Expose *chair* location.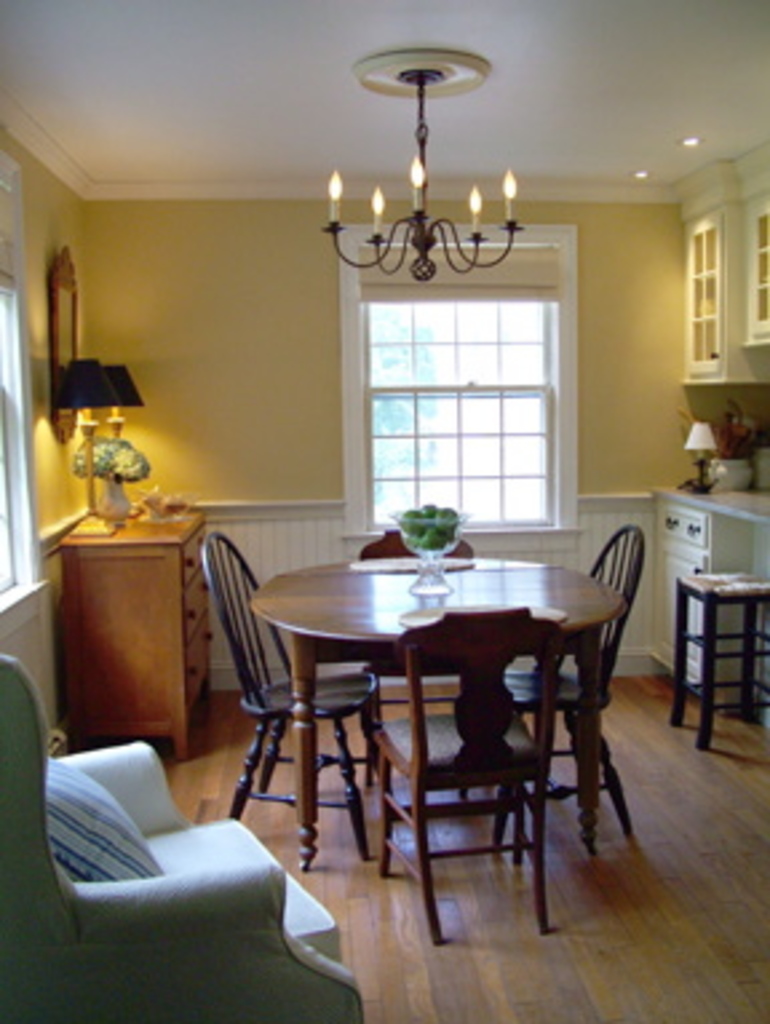
Exposed at select_region(0, 668, 356, 989).
